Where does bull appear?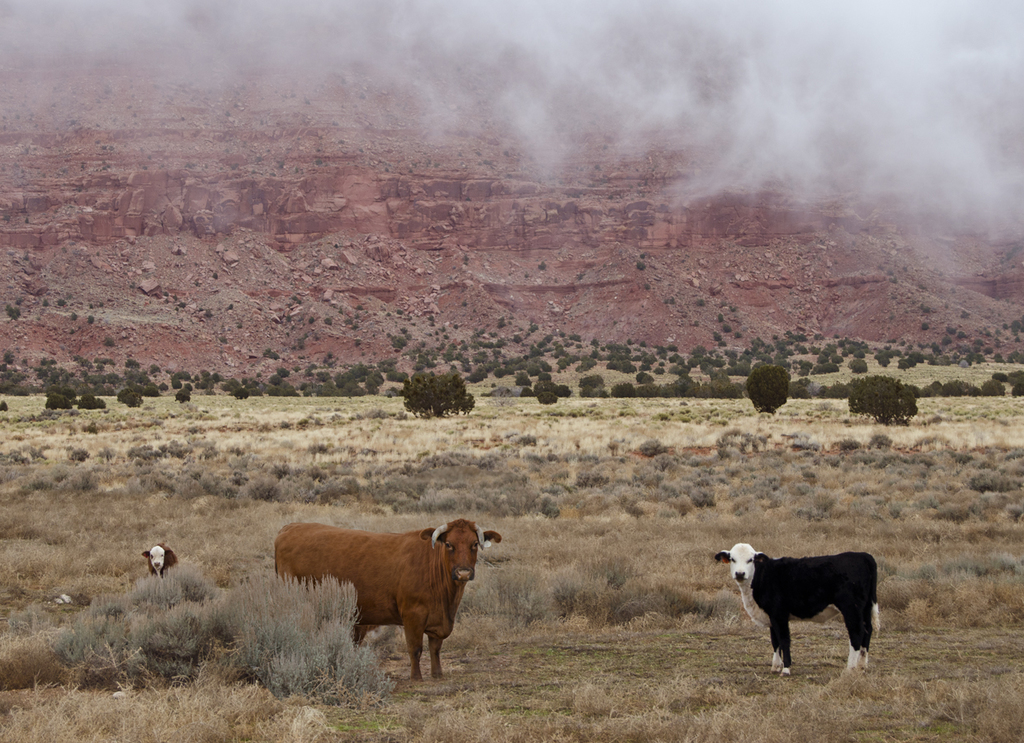
Appears at pyautogui.locateOnScreen(135, 541, 180, 582).
